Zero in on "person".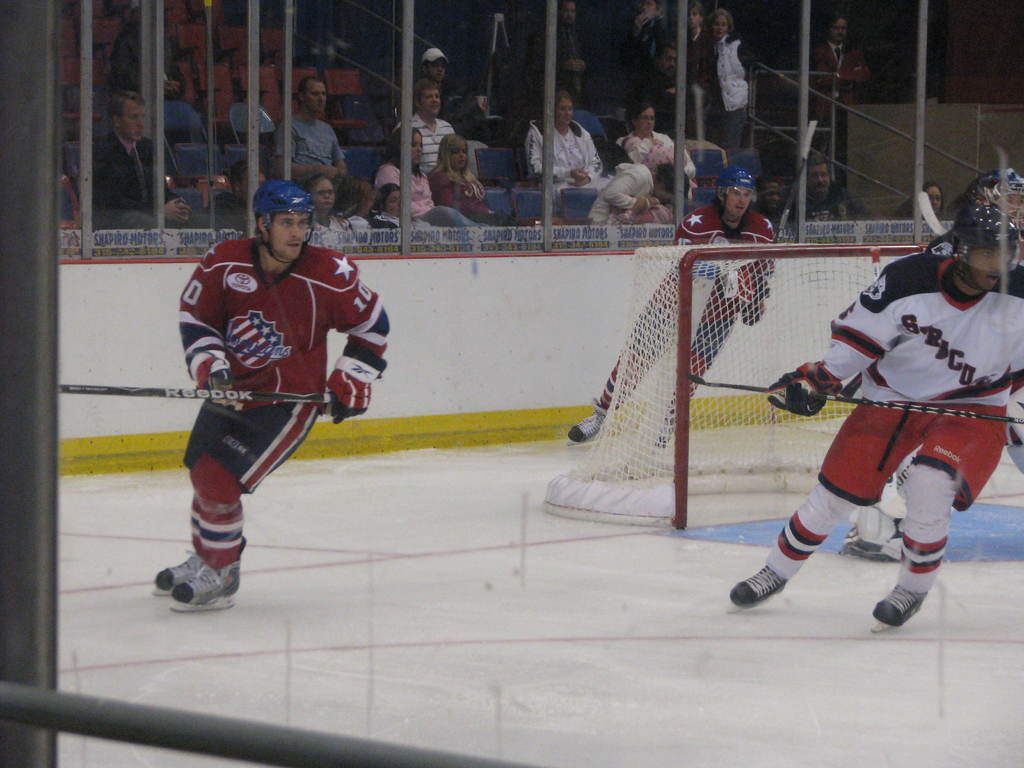
Zeroed in: Rect(78, 86, 195, 236).
